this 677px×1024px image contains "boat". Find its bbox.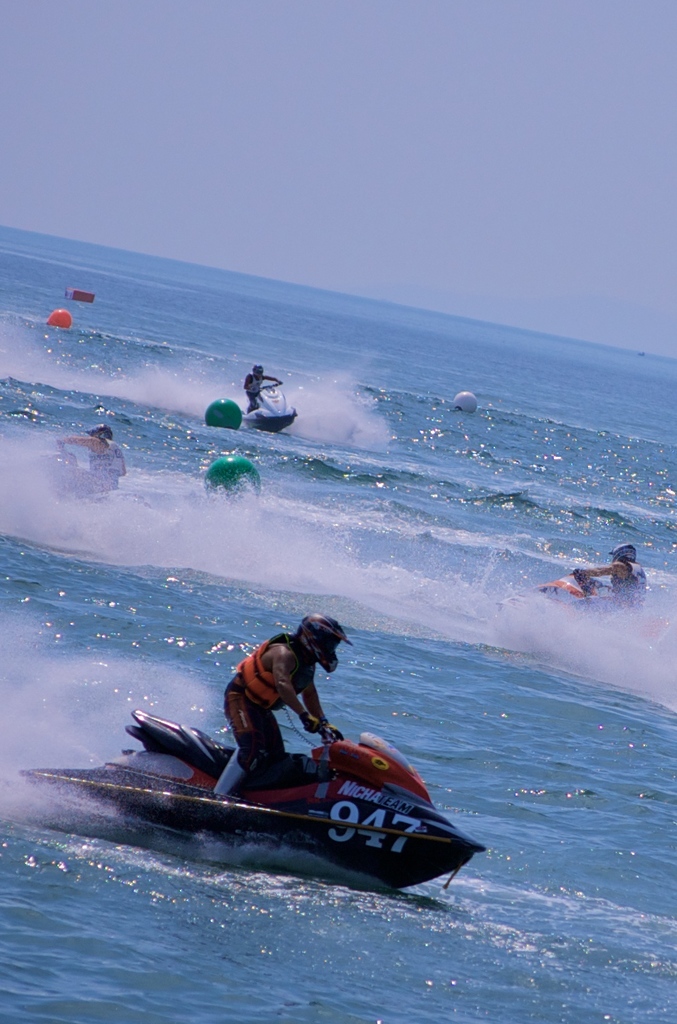
pyautogui.locateOnScreen(70, 698, 489, 876).
